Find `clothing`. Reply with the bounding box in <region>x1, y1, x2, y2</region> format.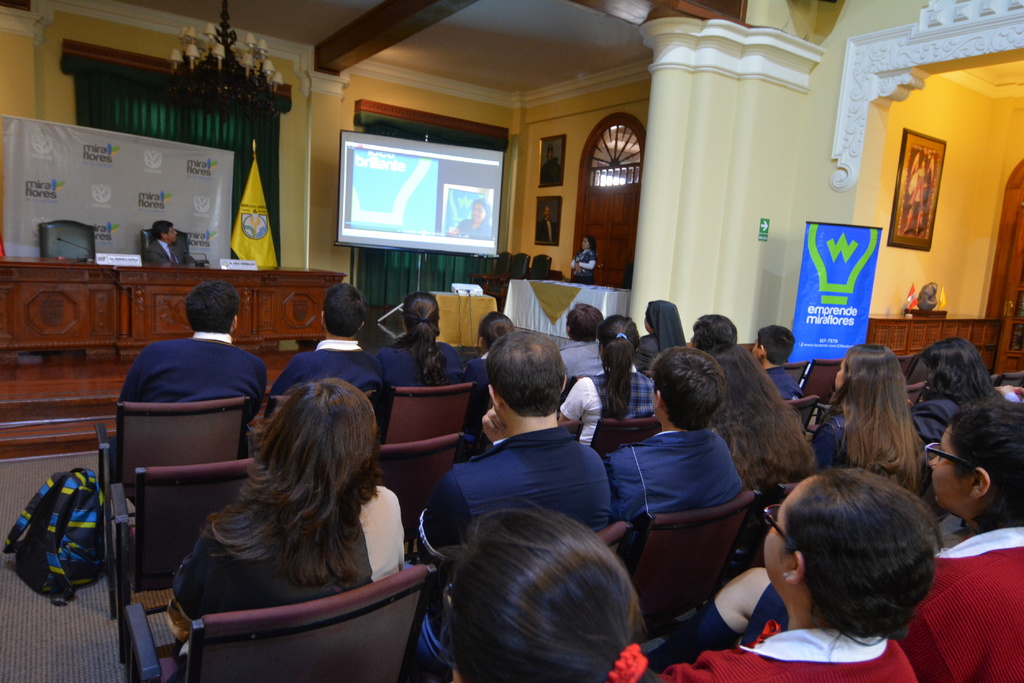
<region>138, 235, 197, 269</region>.
